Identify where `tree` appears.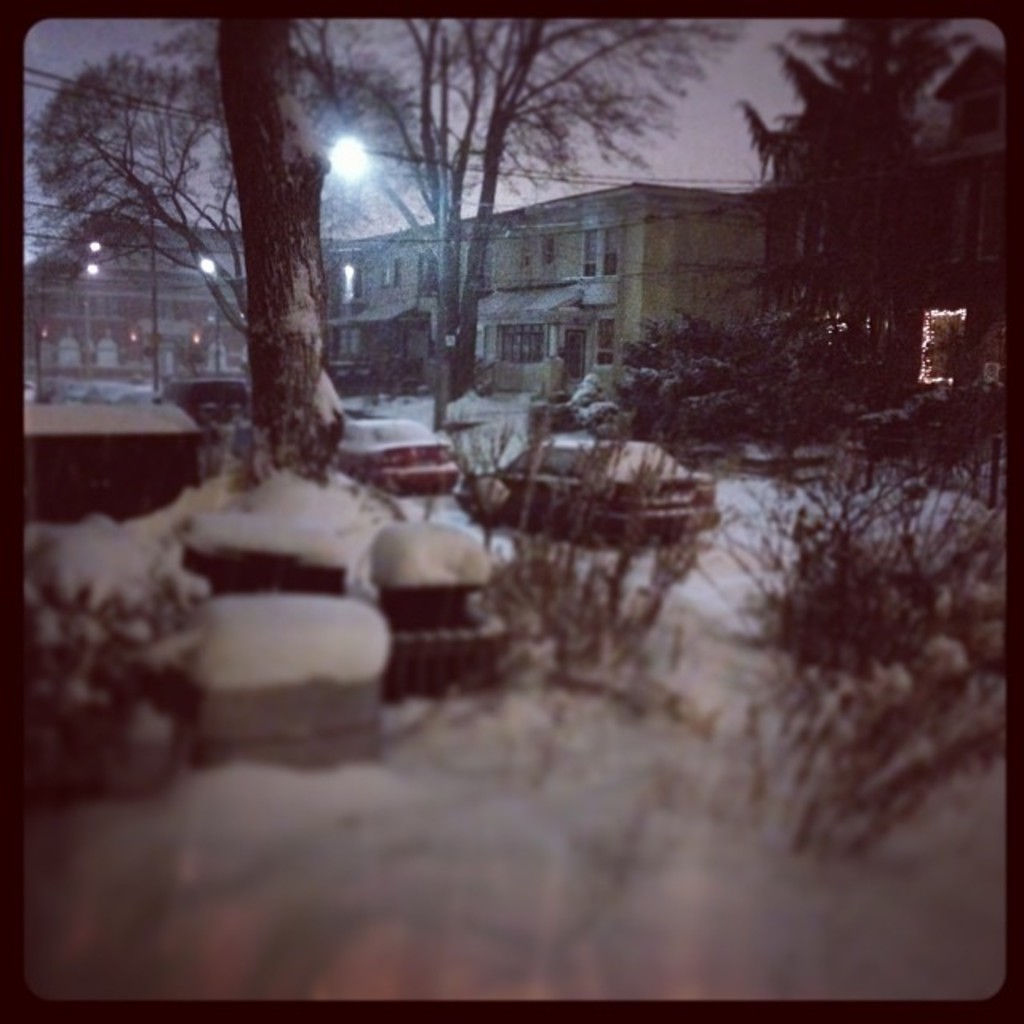
Appears at <box>742,10,971,371</box>.
